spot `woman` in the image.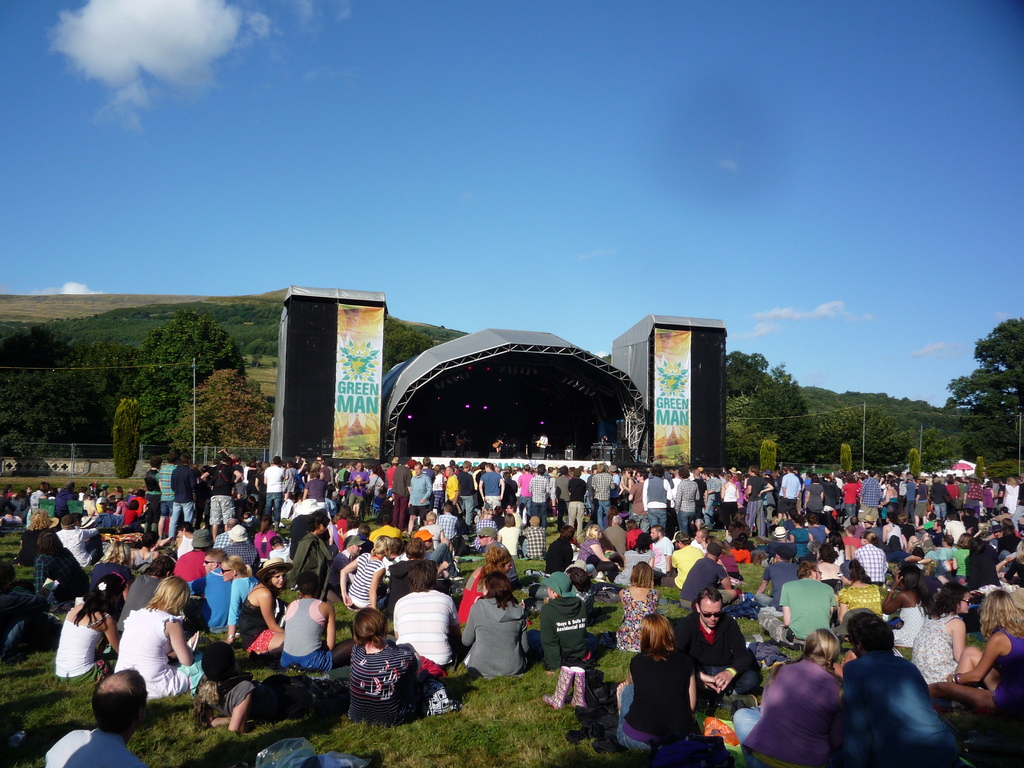
`woman` found at bbox(52, 568, 123, 691).
